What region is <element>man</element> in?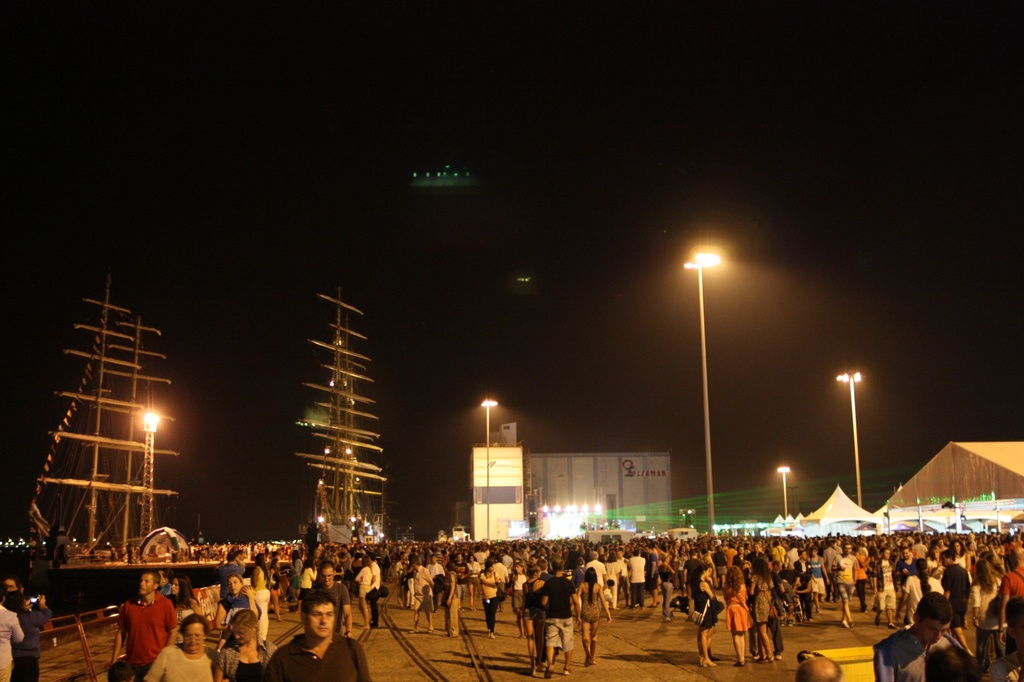
104 583 168 679.
